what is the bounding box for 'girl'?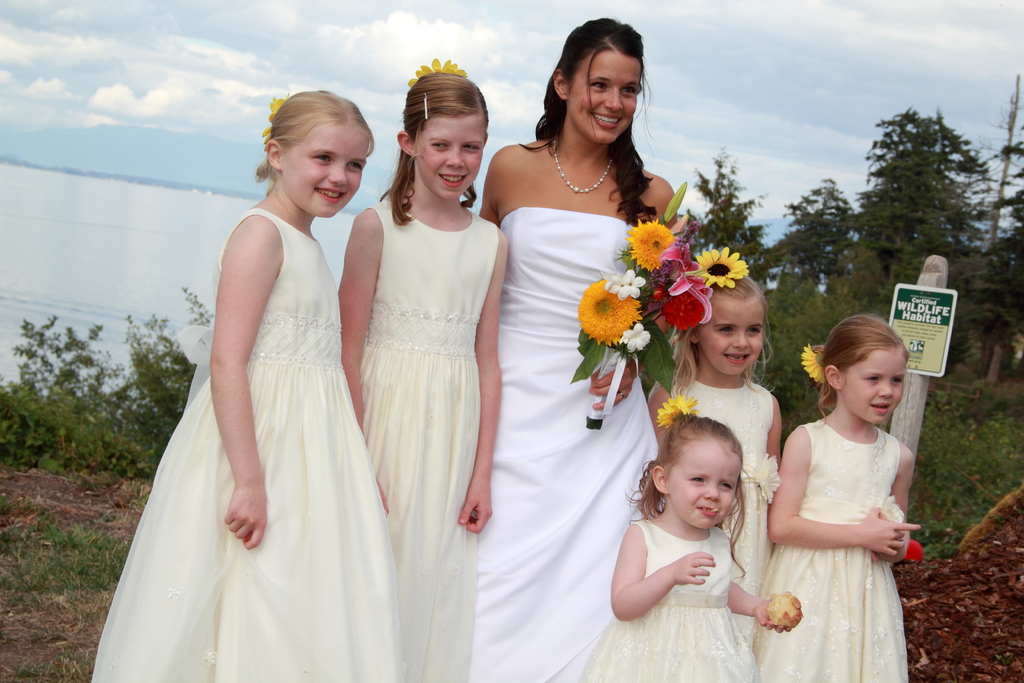
<bbox>648, 248, 784, 680</bbox>.
